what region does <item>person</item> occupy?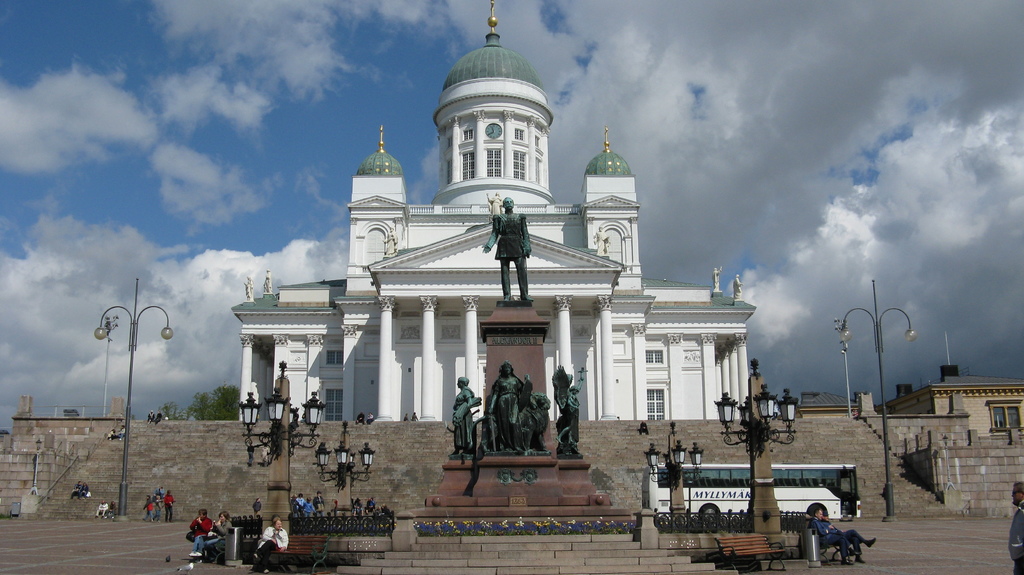
732, 275, 745, 299.
